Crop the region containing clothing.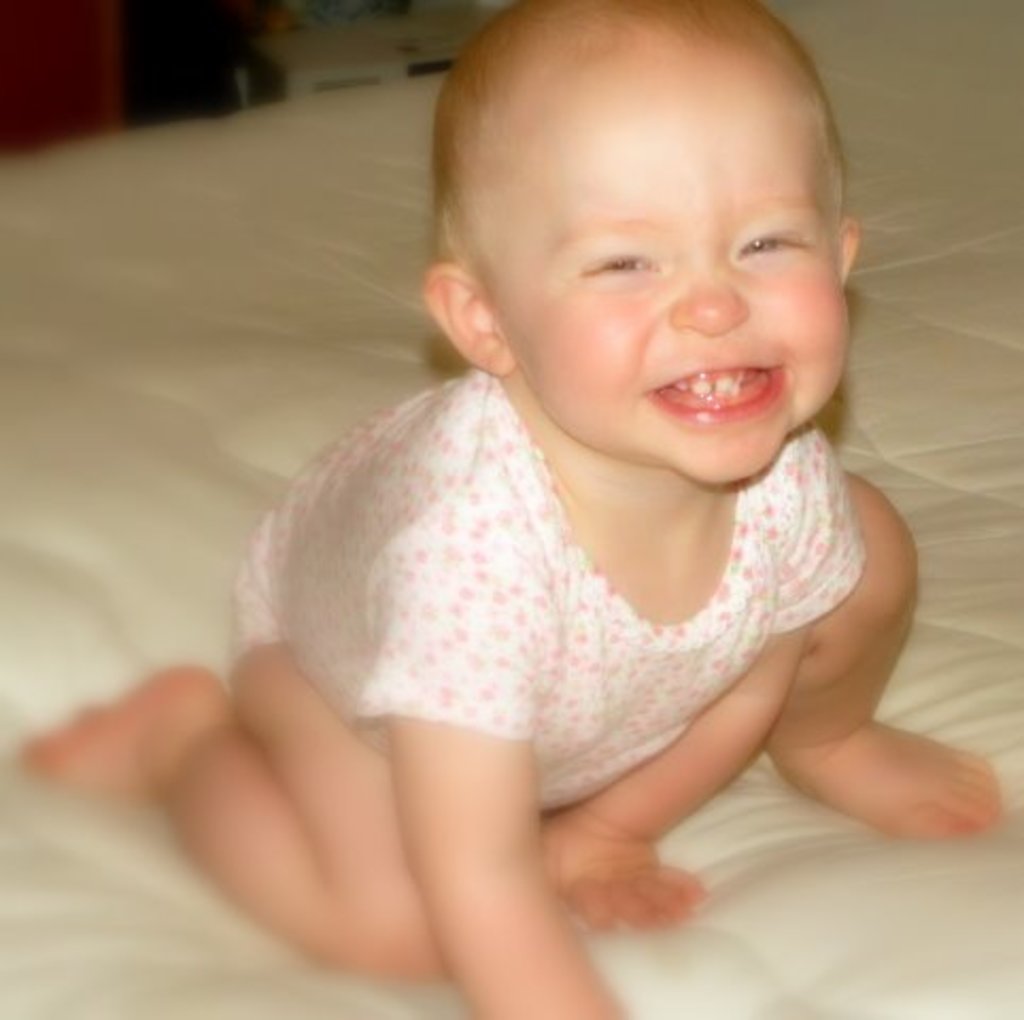
Crop region: pyautogui.locateOnScreen(272, 332, 954, 875).
